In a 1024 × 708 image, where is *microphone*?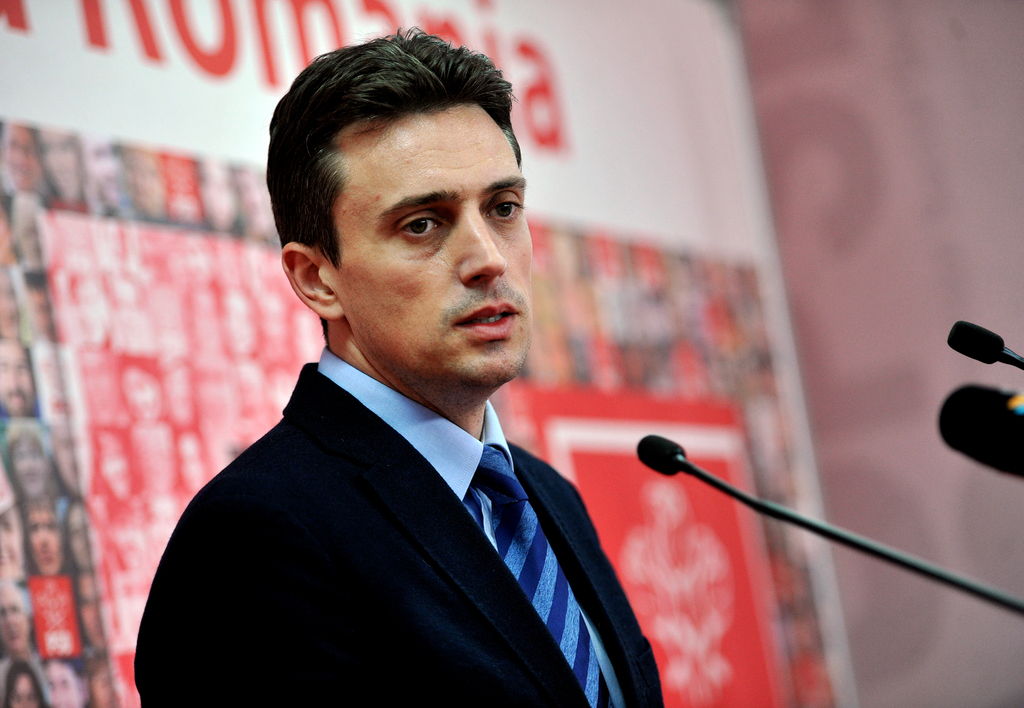
{"left": 636, "top": 447, "right": 724, "bottom": 512}.
